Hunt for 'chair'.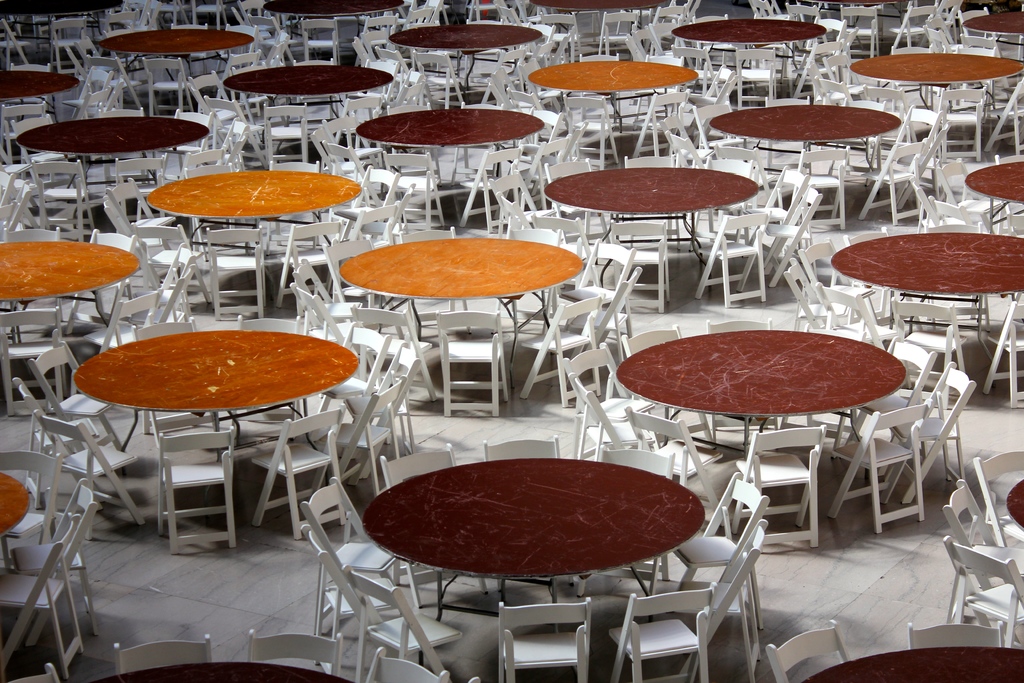
Hunted down at (735,425,822,551).
